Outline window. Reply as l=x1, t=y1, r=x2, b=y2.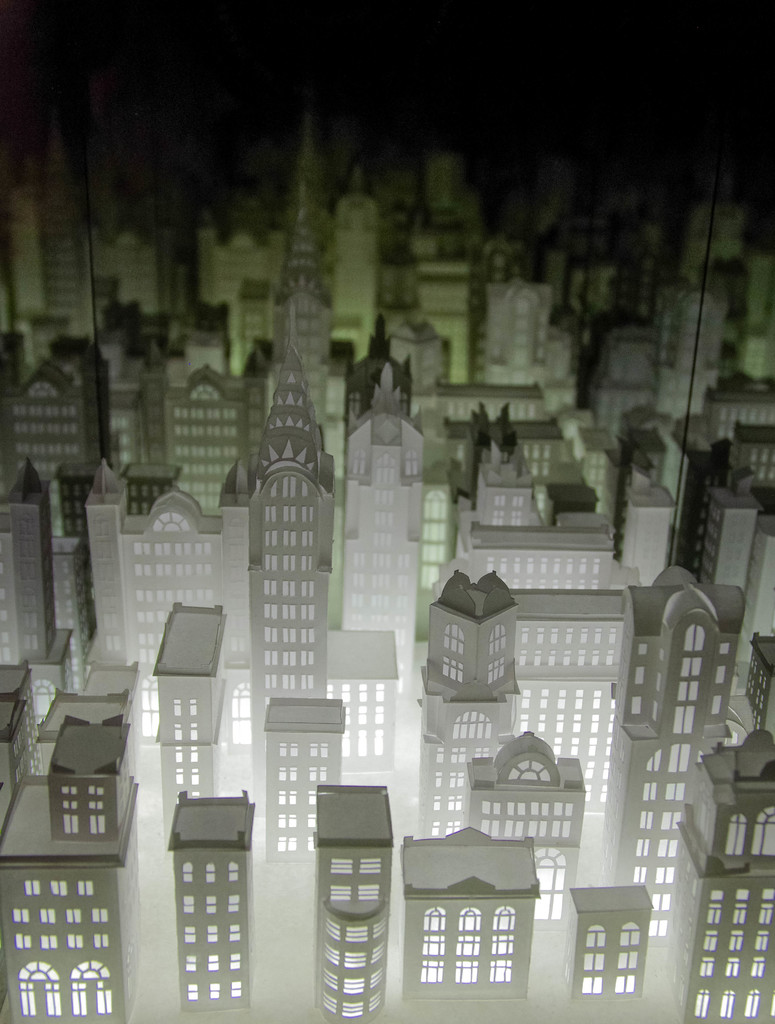
l=455, t=934, r=480, b=956.
